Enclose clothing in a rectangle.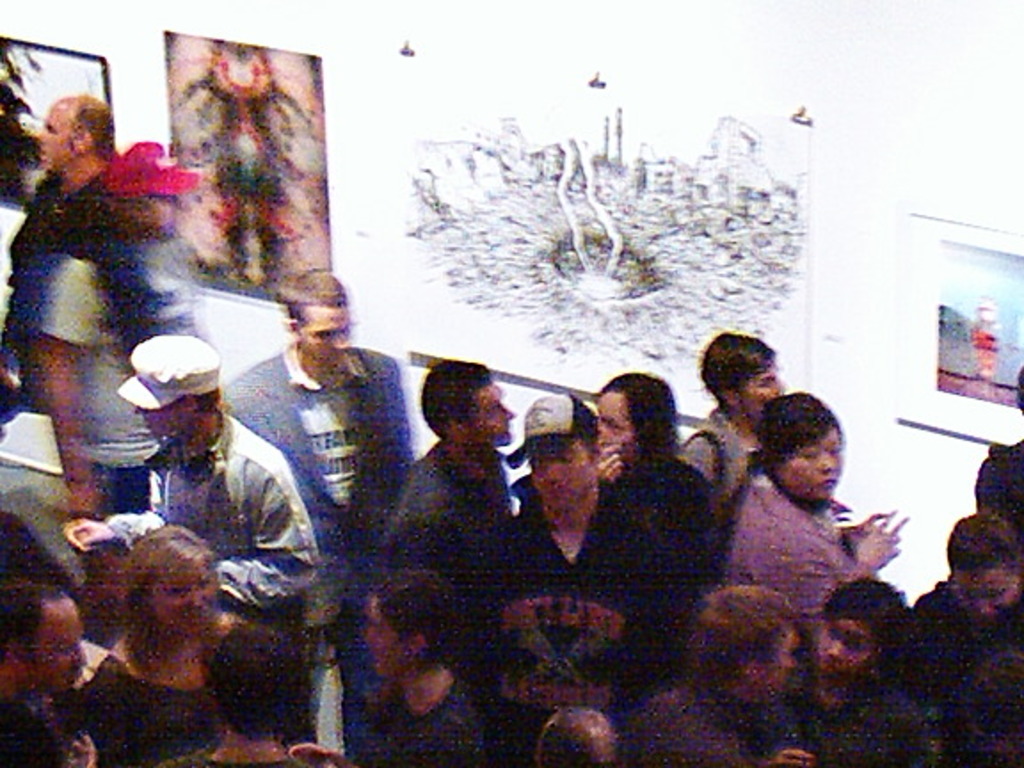
[x1=686, y1=404, x2=773, y2=567].
